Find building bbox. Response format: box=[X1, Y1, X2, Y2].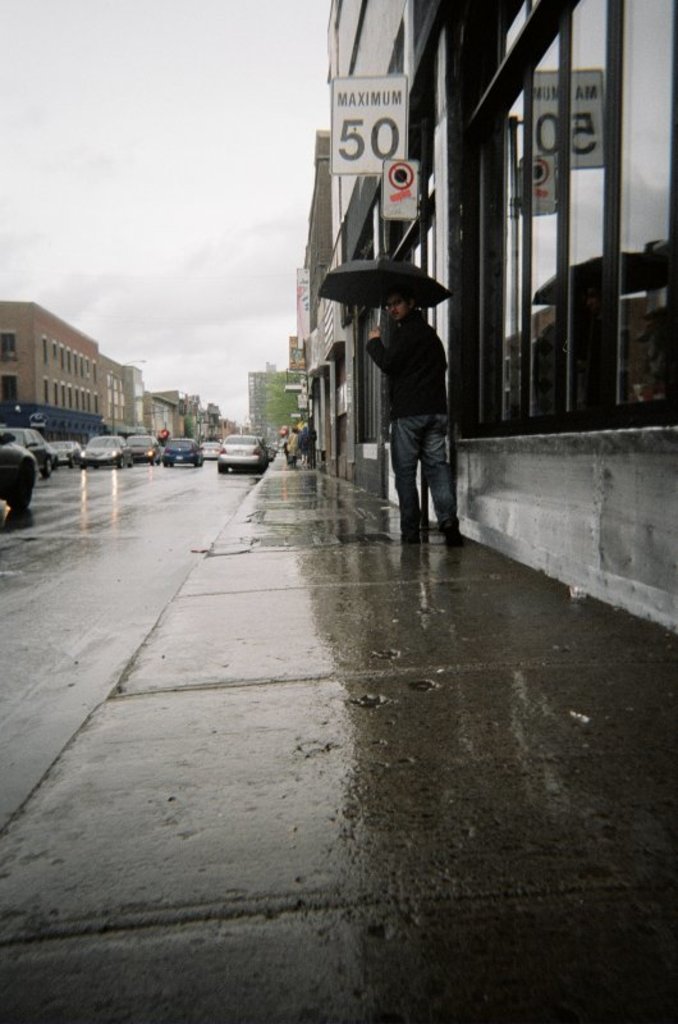
box=[0, 296, 141, 435].
